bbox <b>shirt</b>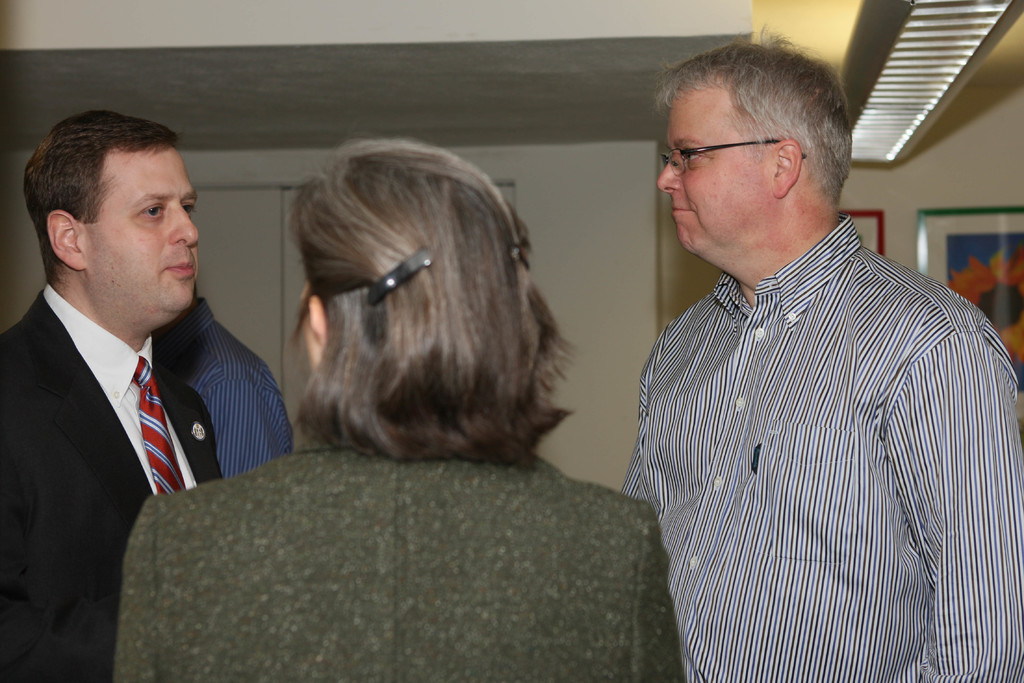
[158, 294, 295, 482]
